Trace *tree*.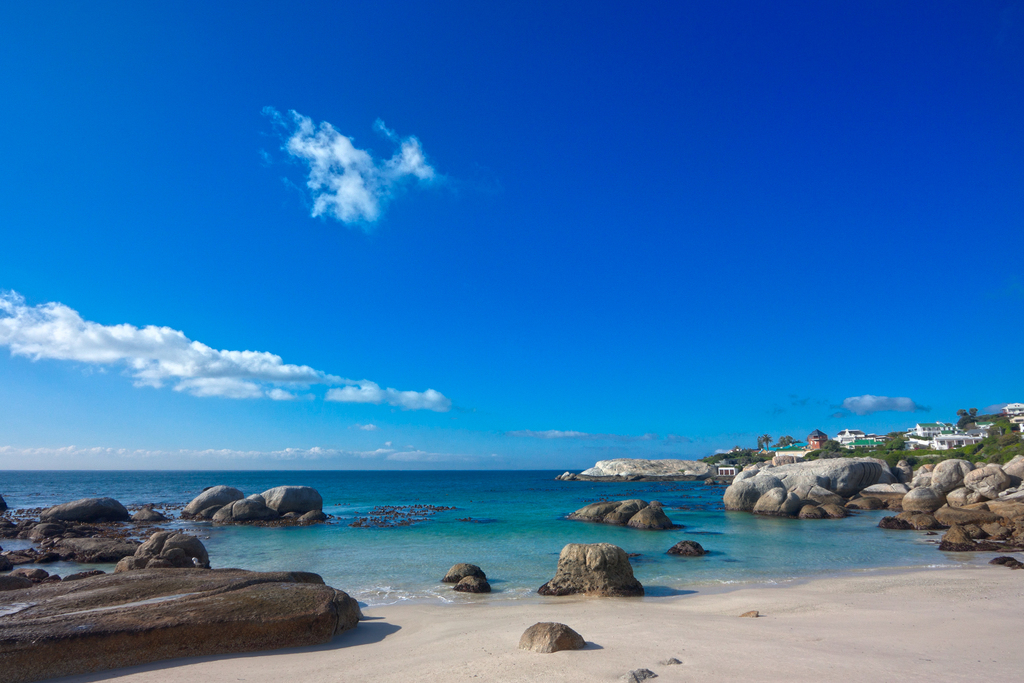
Traced to [x1=877, y1=427, x2=911, y2=450].
